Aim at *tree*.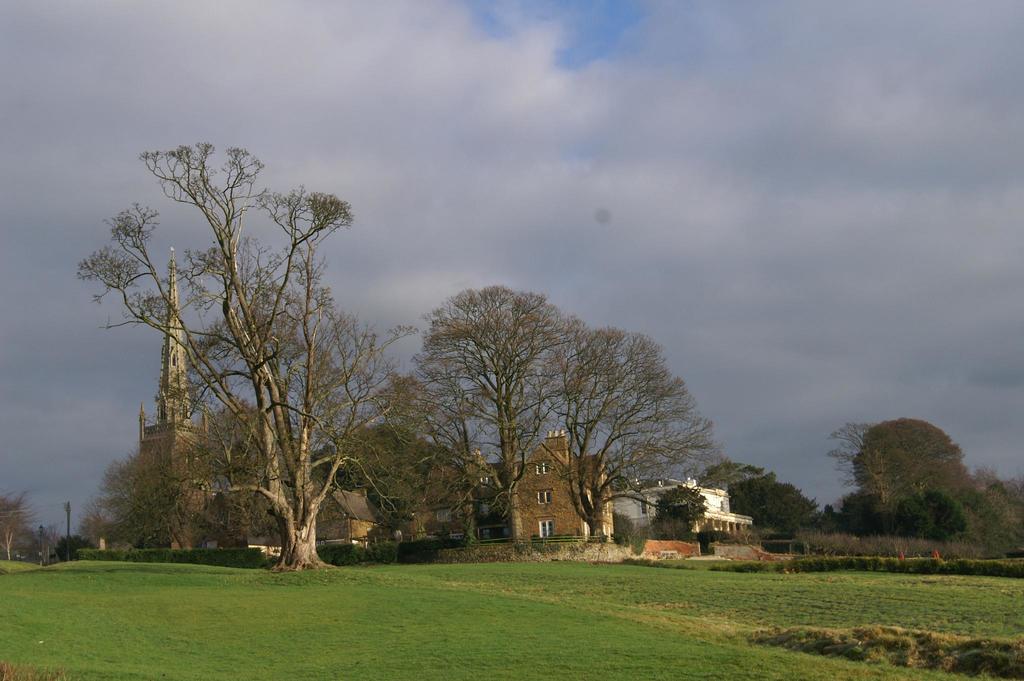
Aimed at 417,284,584,539.
